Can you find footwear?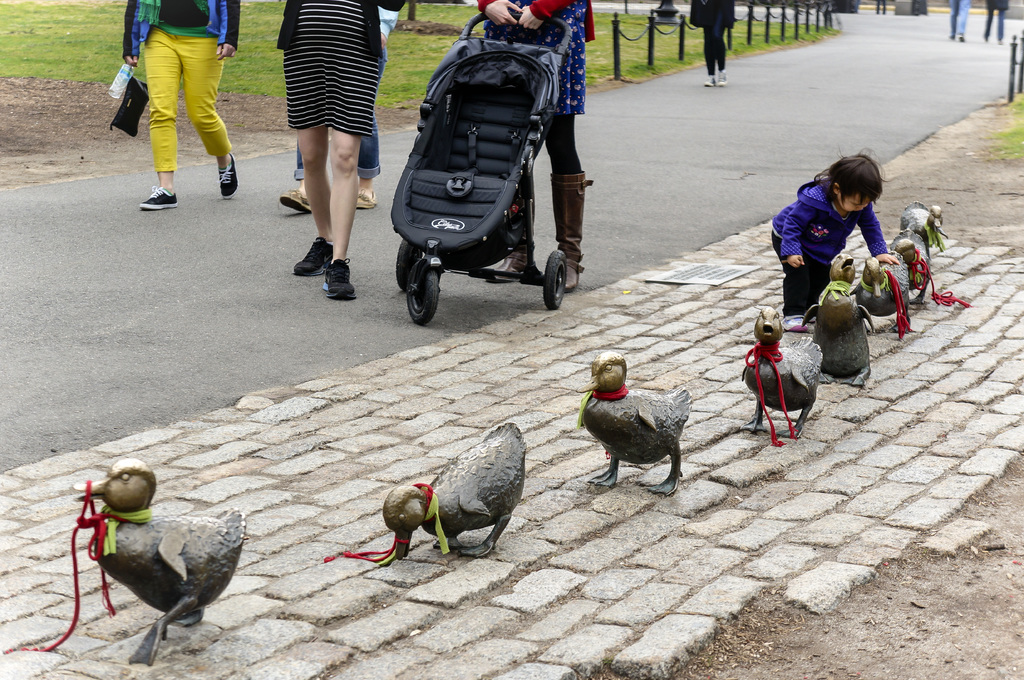
Yes, bounding box: bbox=[293, 241, 331, 277].
